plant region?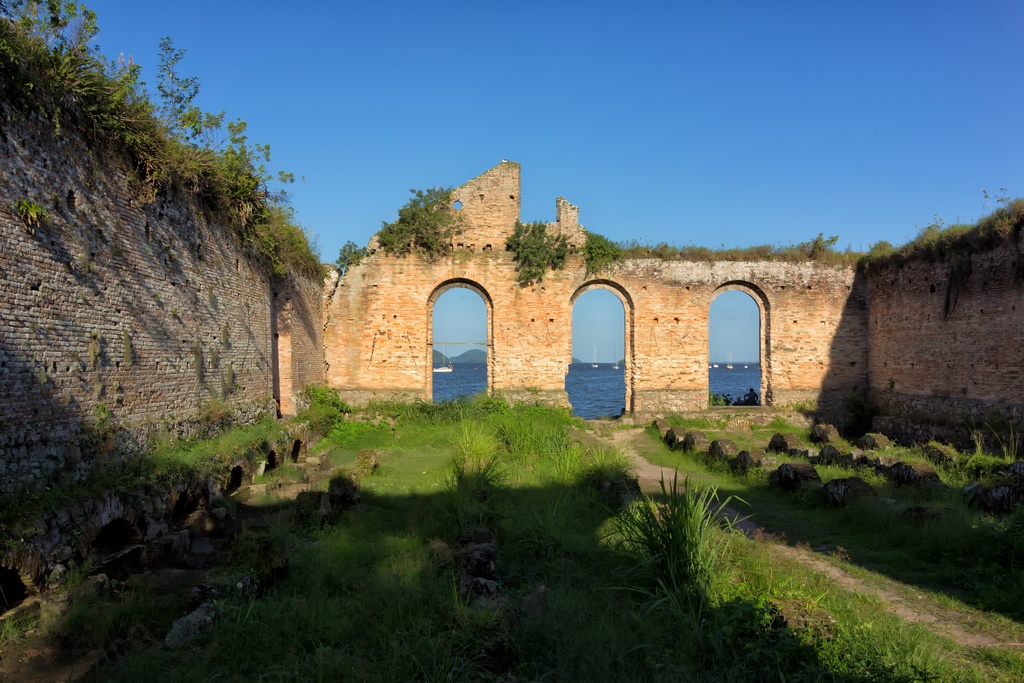
385, 189, 465, 267
